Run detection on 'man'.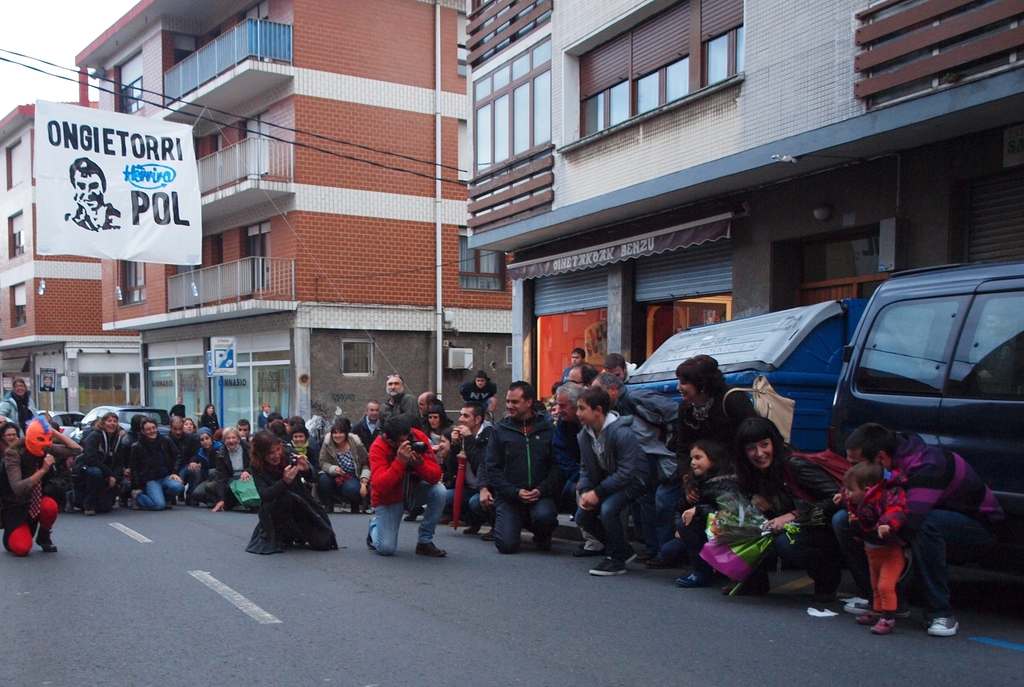
Result: 459 368 496 411.
